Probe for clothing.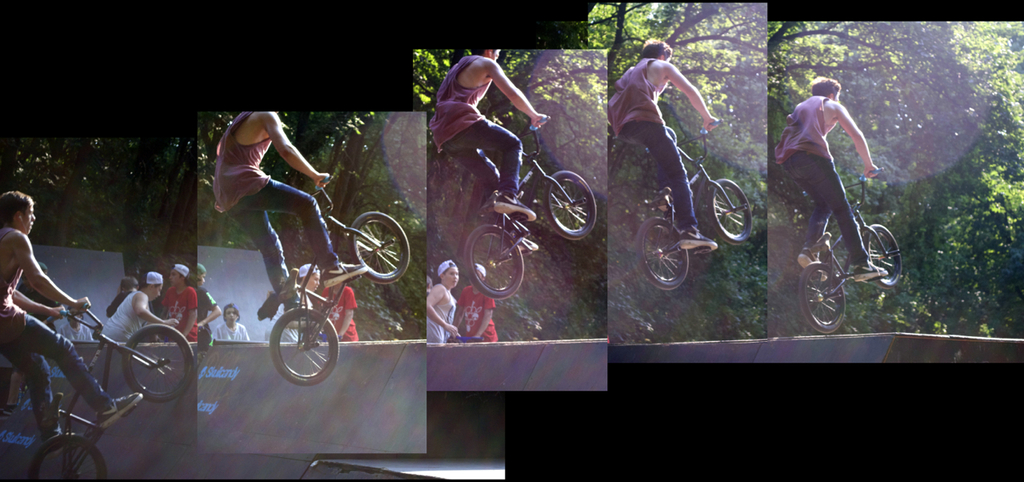
Probe result: bbox(606, 59, 699, 235).
